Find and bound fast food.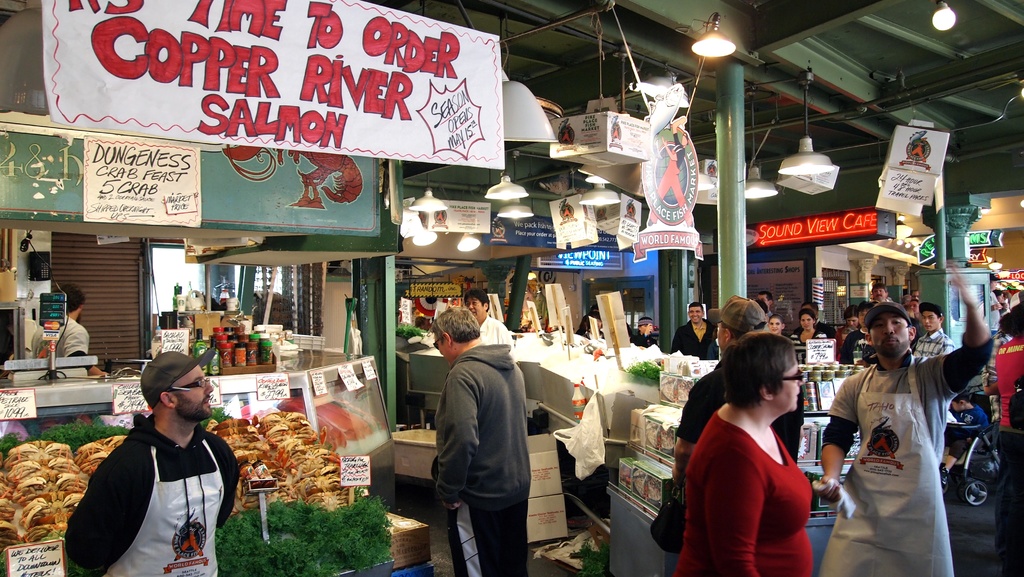
Bound: rect(0, 435, 124, 551).
